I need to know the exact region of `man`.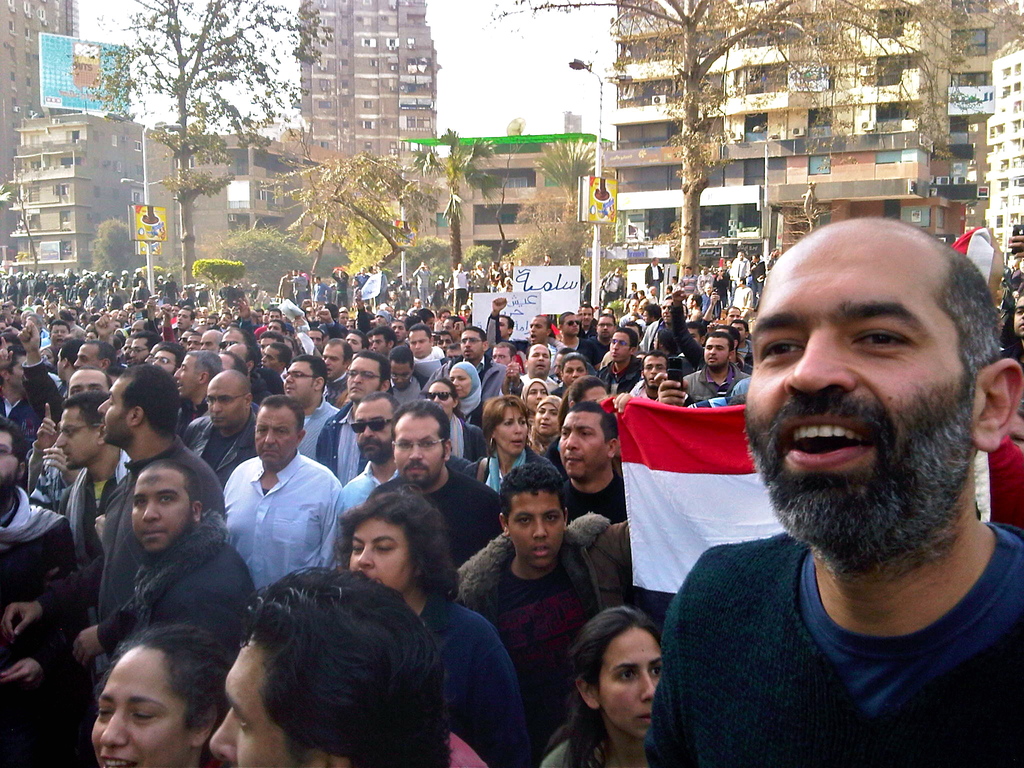
Region: [313,364,395,461].
